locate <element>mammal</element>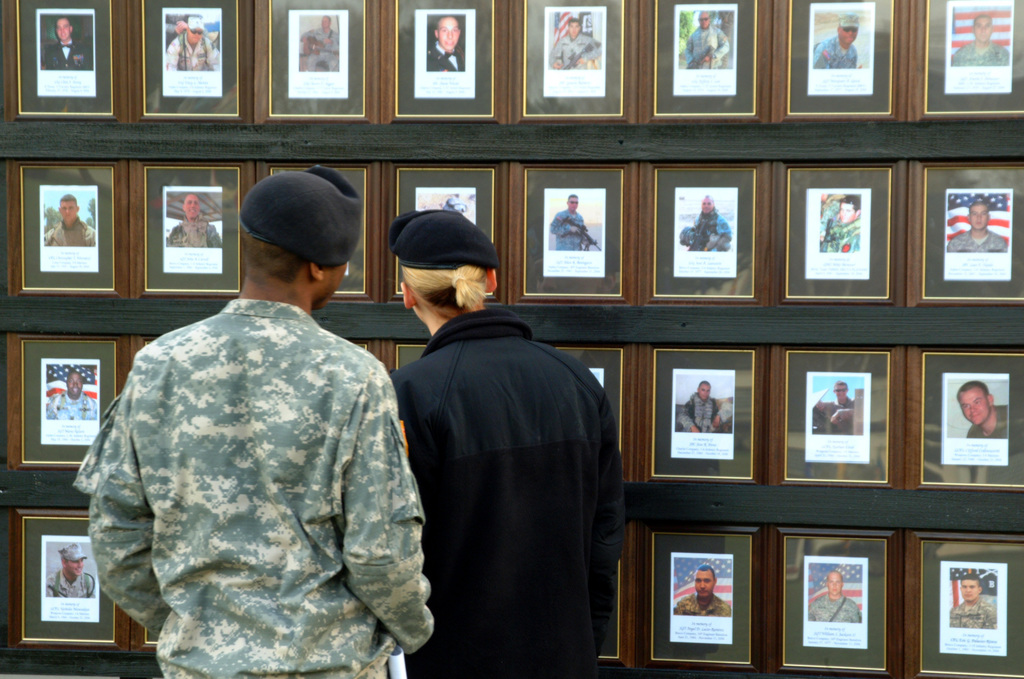
select_region(815, 12, 862, 68)
